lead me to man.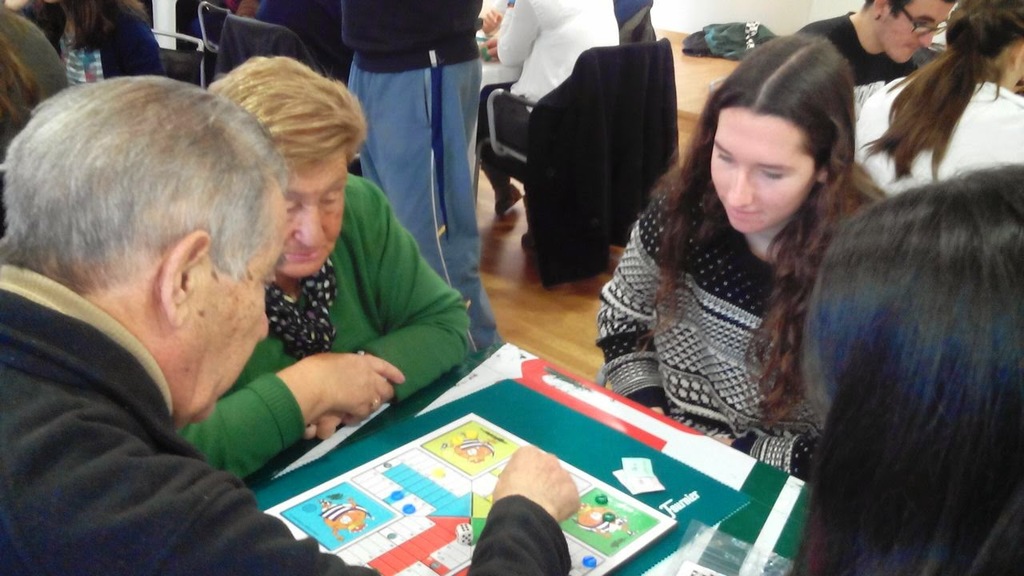
Lead to <region>4, 42, 465, 568</region>.
